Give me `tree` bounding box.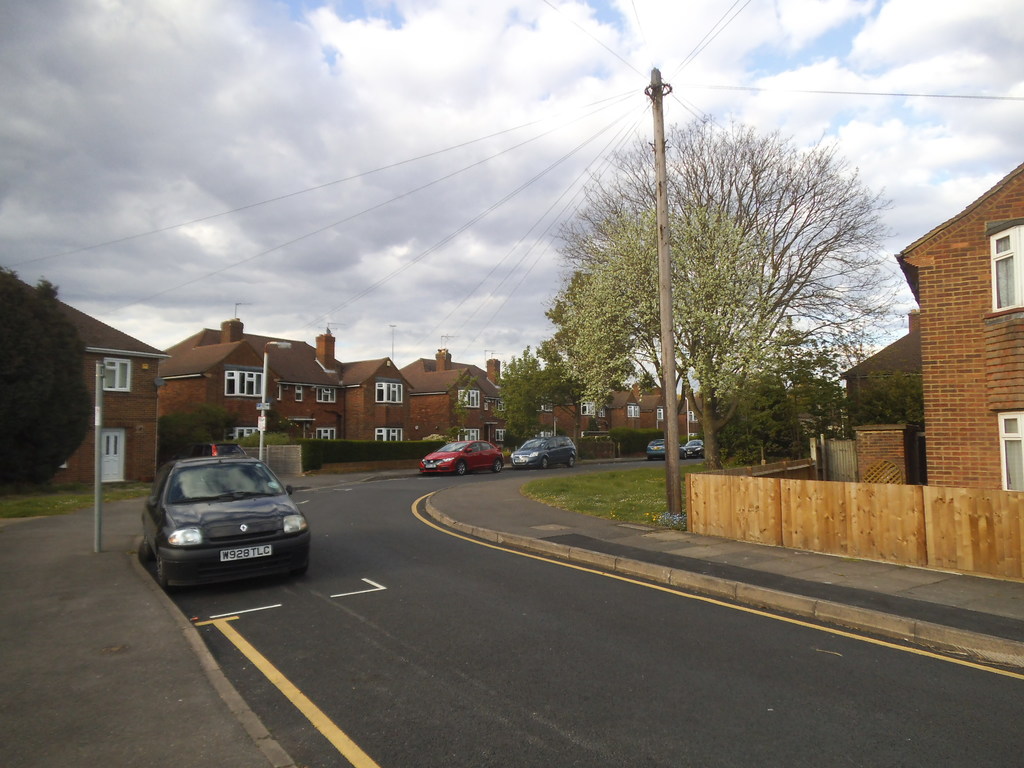
(x1=150, y1=410, x2=212, y2=464).
